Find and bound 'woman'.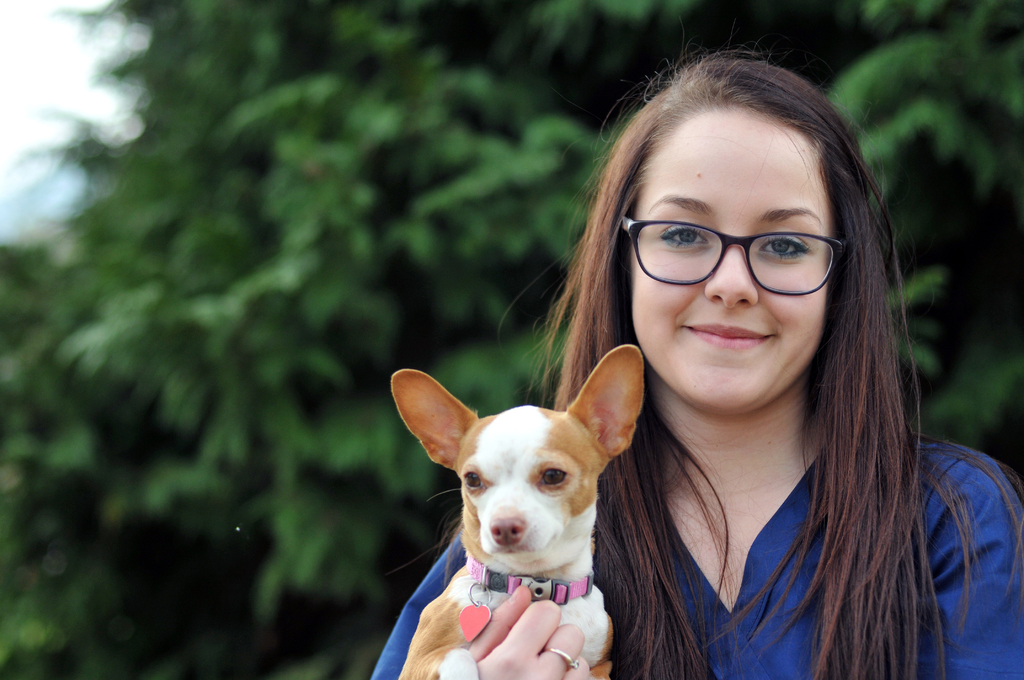
Bound: 369, 21, 1023, 679.
